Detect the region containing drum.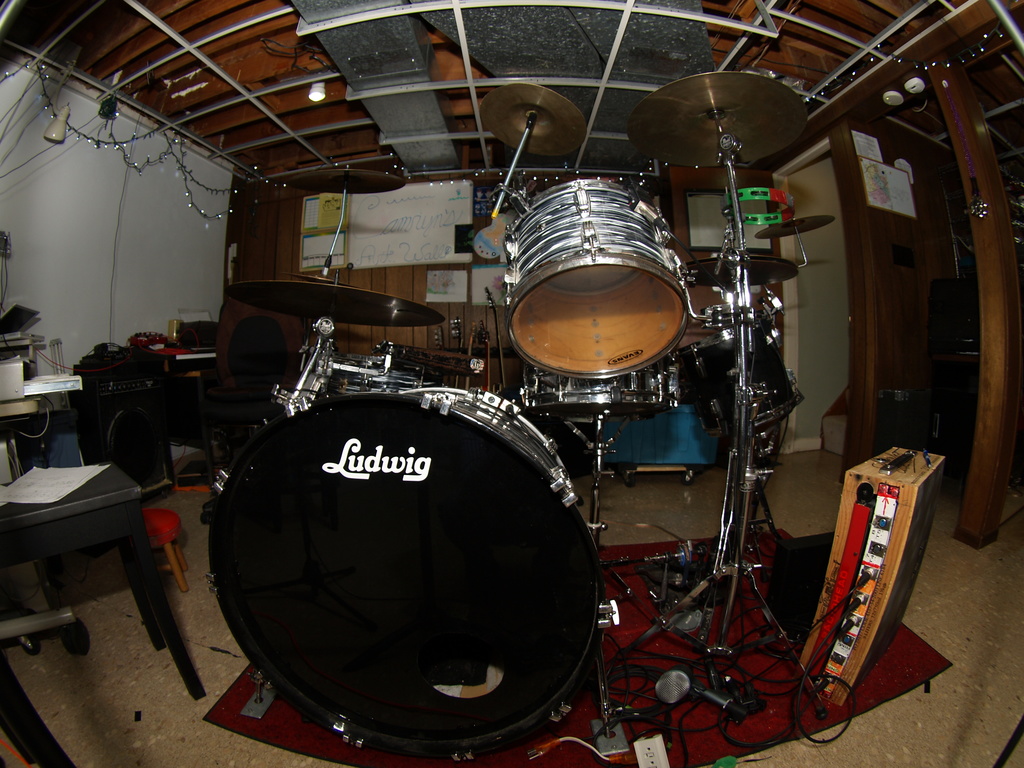
<box>691,326,806,437</box>.
